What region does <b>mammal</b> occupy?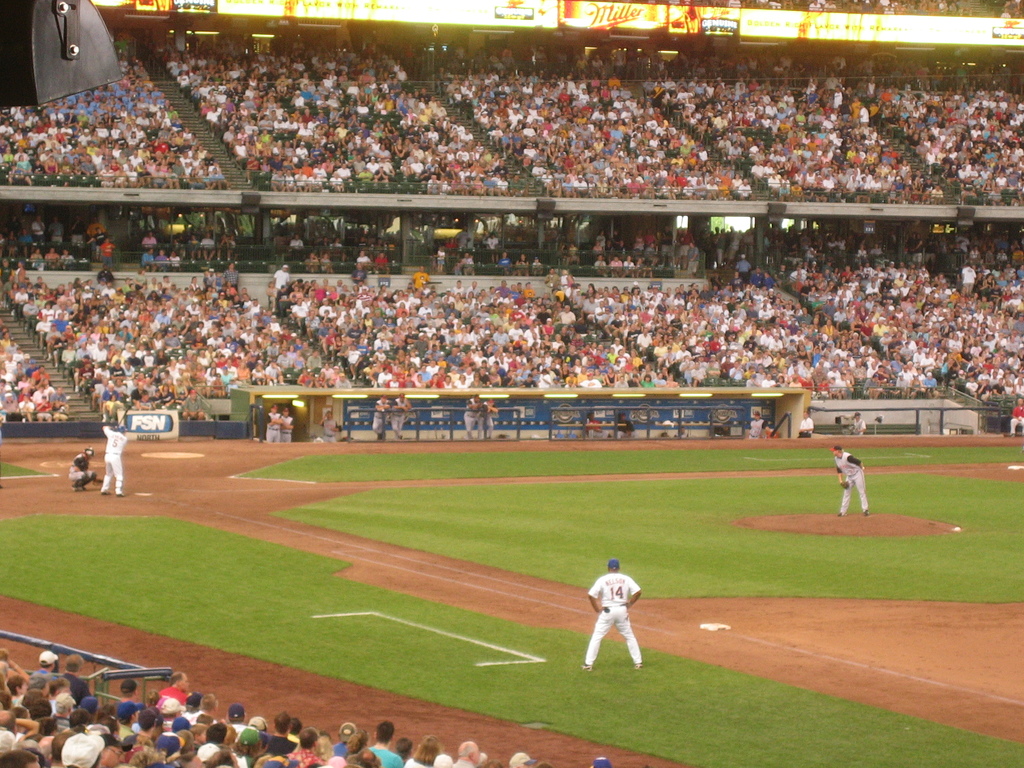
l=797, t=410, r=813, b=438.
